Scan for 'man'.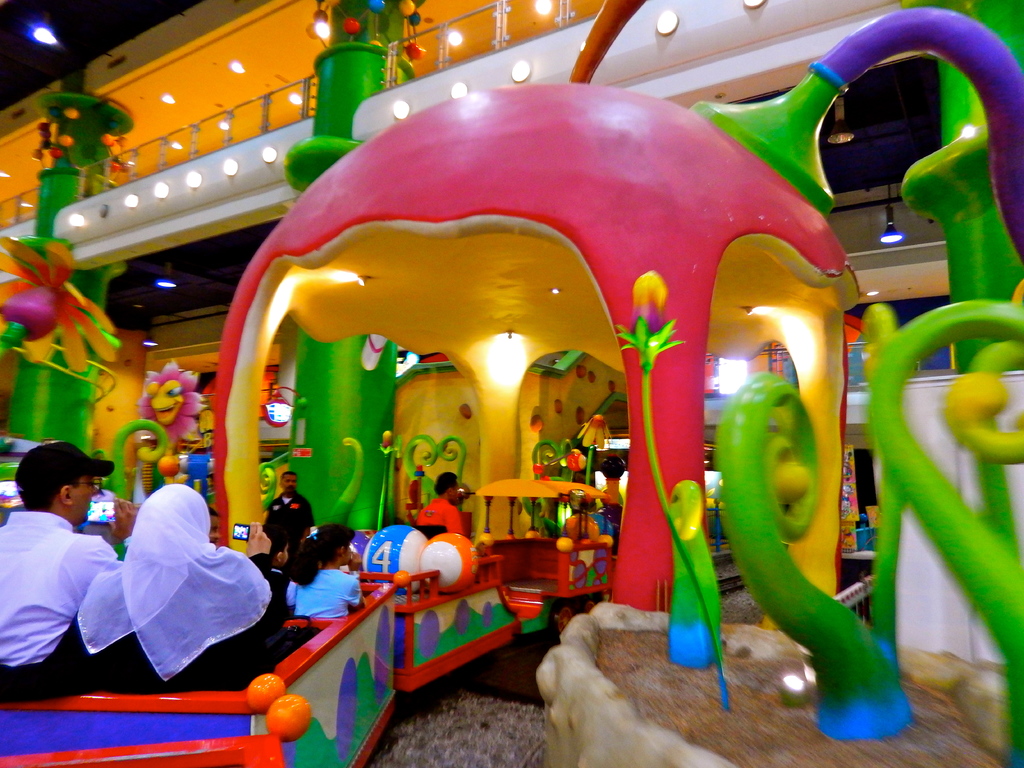
Scan result: bbox=[0, 444, 130, 698].
